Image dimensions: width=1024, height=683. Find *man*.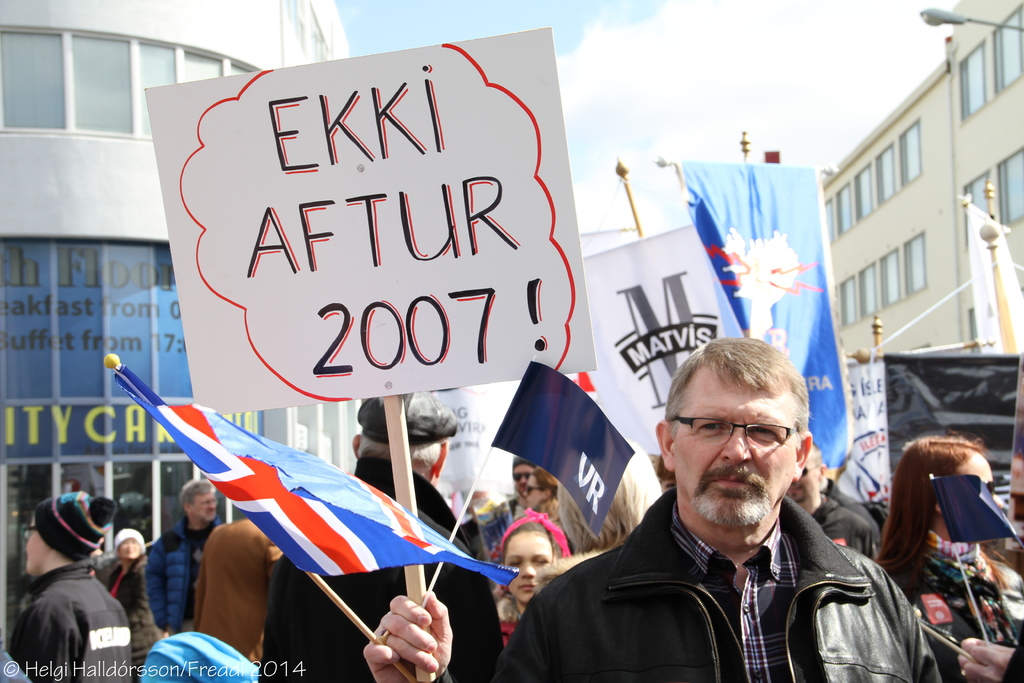
select_region(505, 356, 934, 682).
